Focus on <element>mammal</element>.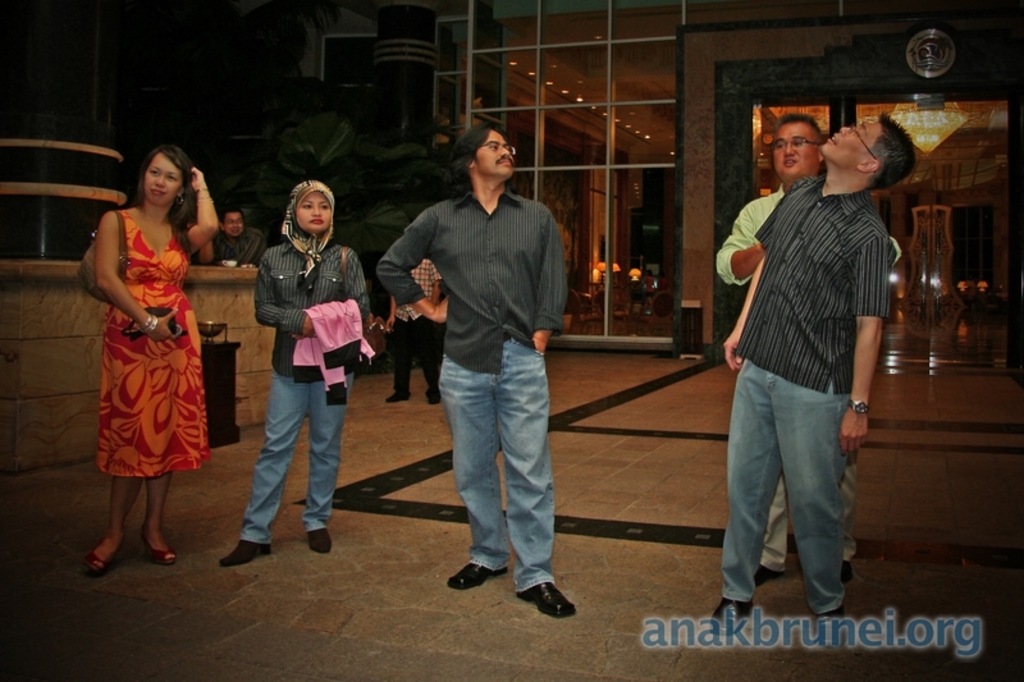
Focused at 402 113 572 595.
